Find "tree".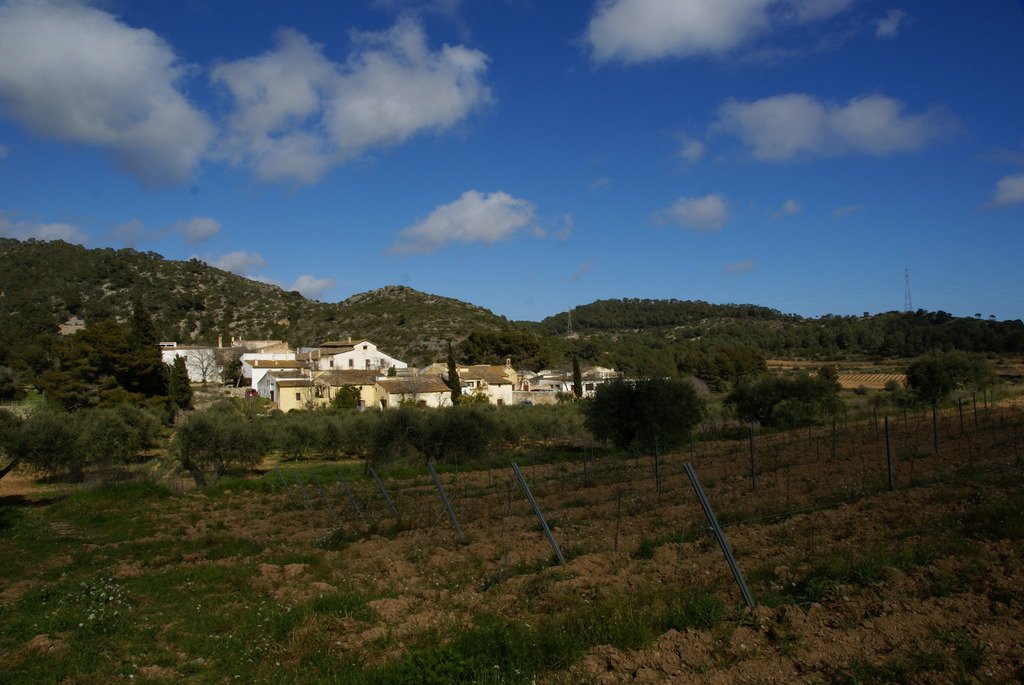
(left=580, top=364, right=673, bottom=455).
